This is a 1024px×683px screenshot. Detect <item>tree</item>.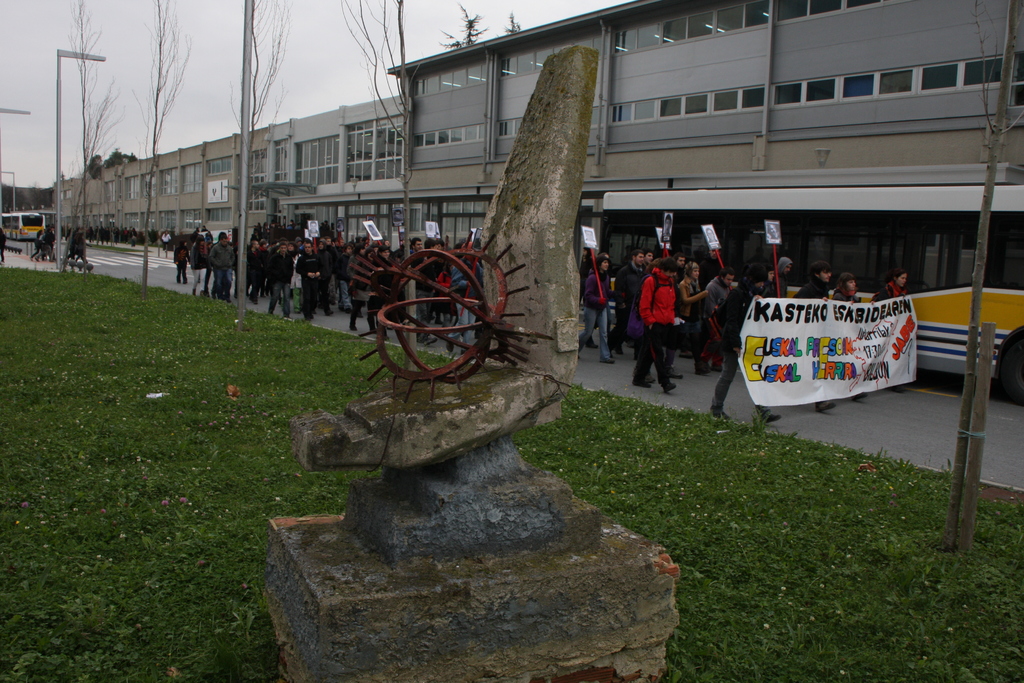
left=99, top=146, right=143, bottom=175.
